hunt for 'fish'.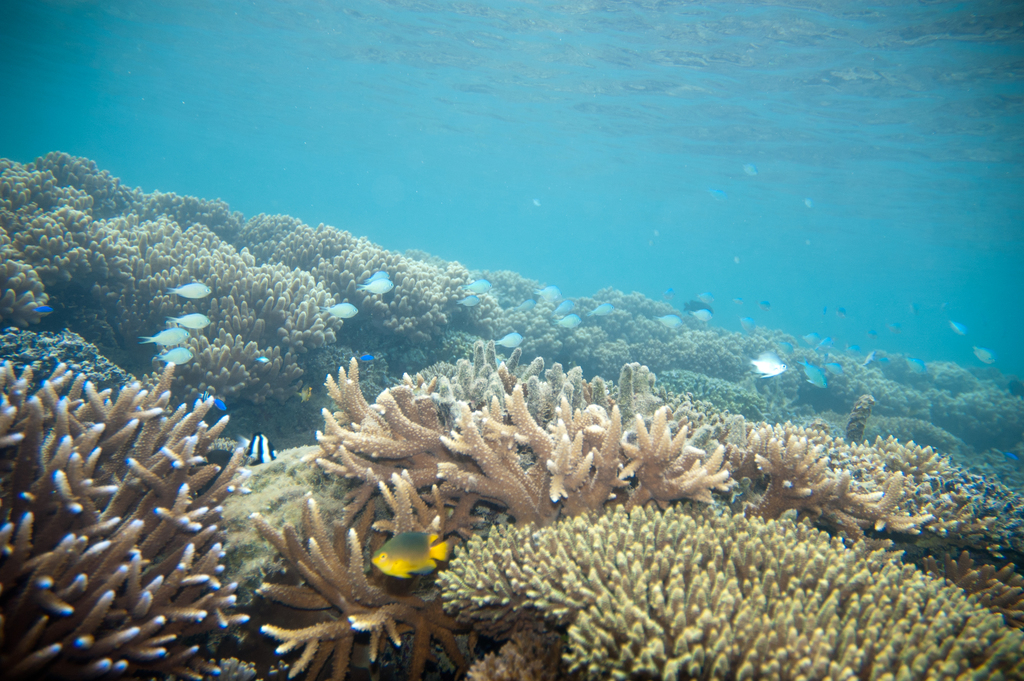
Hunted down at <bbox>367, 267, 388, 277</bbox>.
